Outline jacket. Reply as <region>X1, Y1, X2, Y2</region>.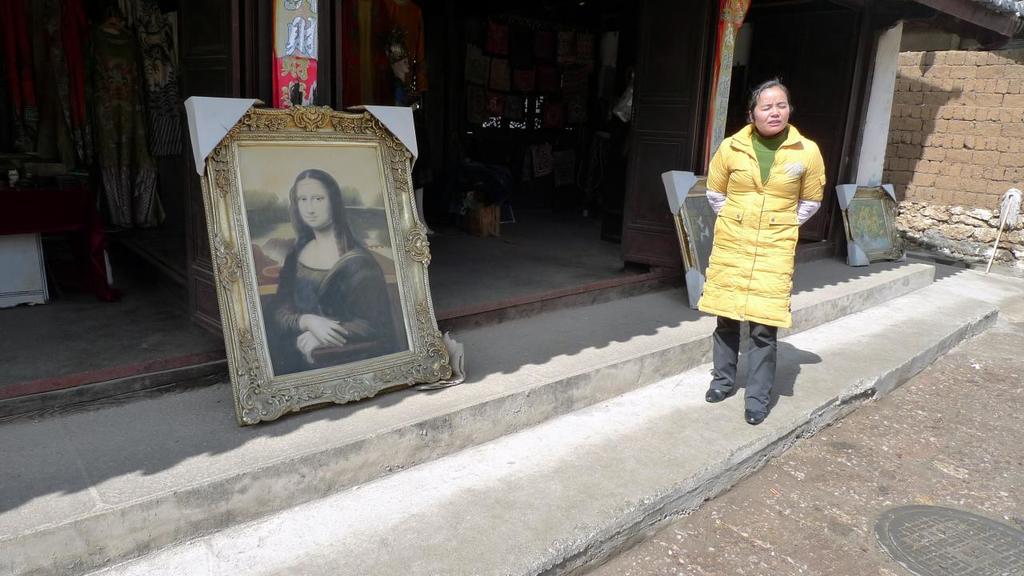
<region>707, 96, 835, 297</region>.
